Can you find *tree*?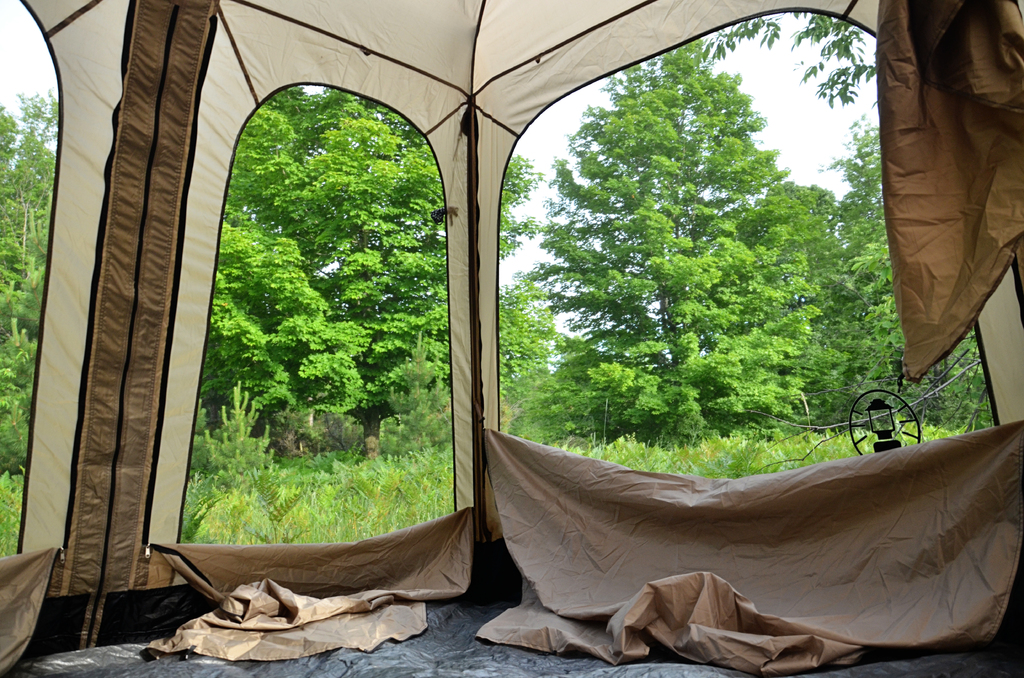
Yes, bounding box: pyautogui.locateOnScreen(0, 238, 36, 343).
